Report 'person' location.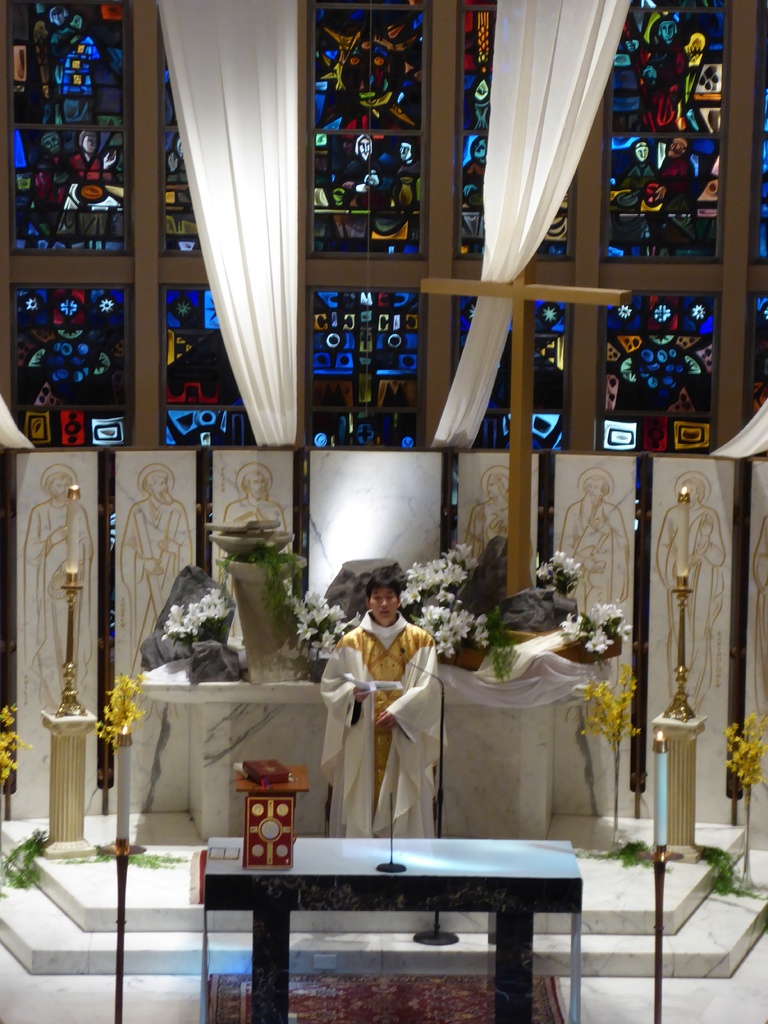
Report: (25, 470, 97, 710).
